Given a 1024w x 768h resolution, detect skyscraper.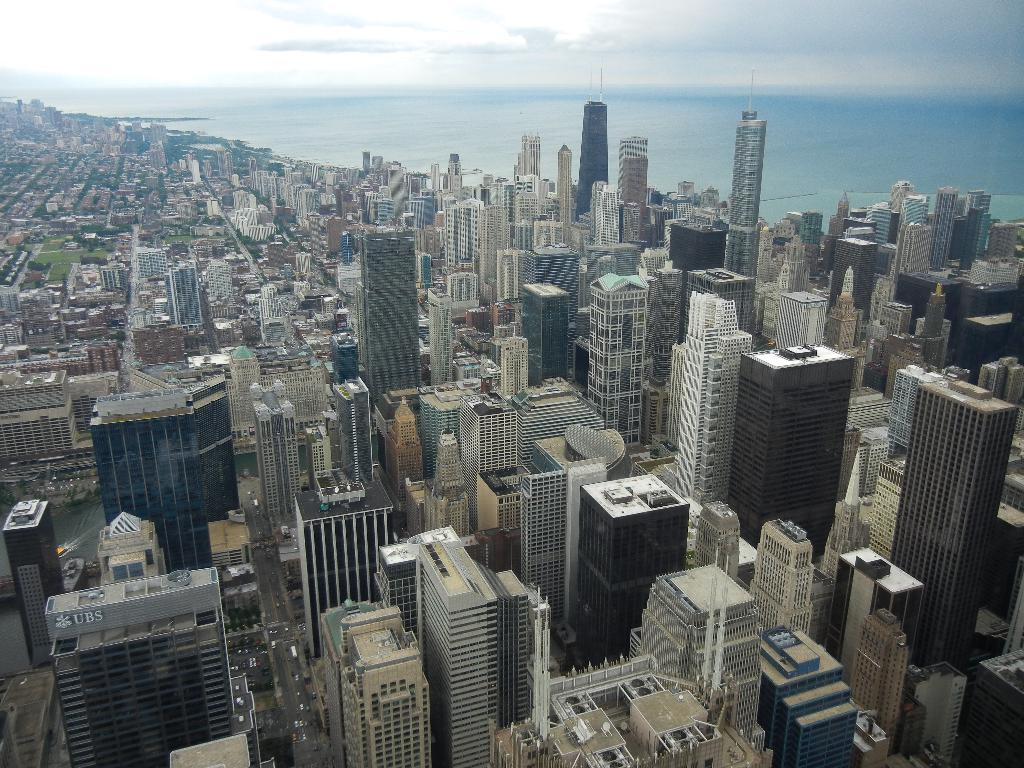
362/224/420/405.
